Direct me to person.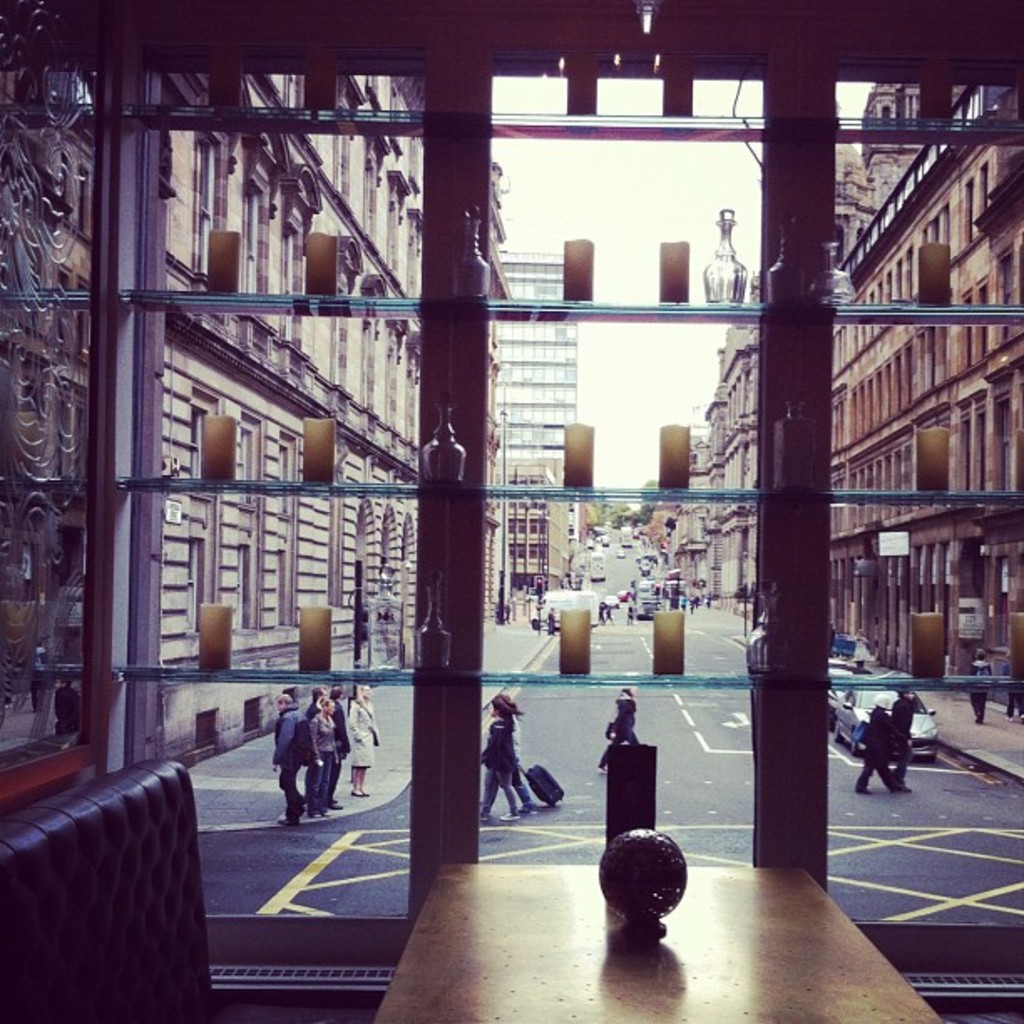
Direction: 599:689:637:771.
